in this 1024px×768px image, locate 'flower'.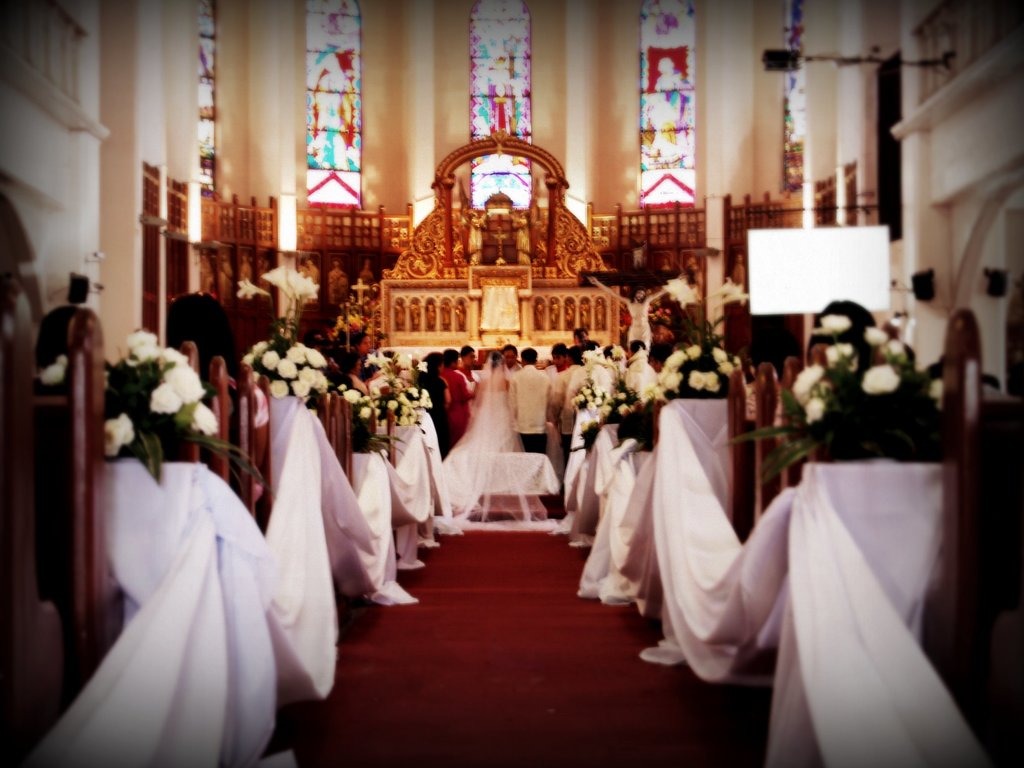
Bounding box: 662,275,713,313.
